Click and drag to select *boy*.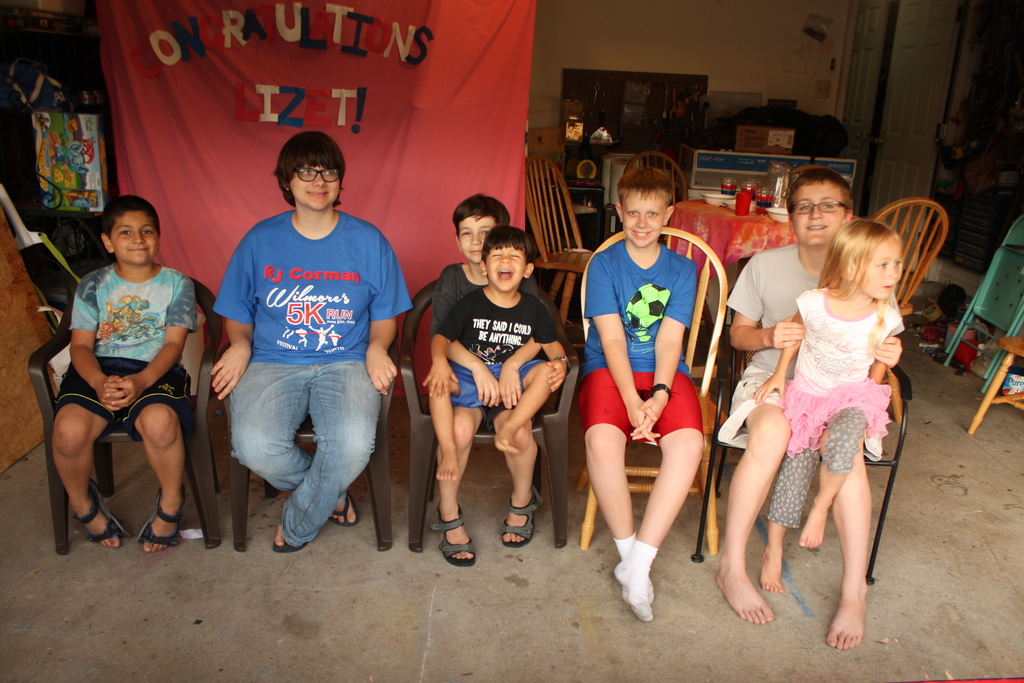
Selection: box(52, 196, 193, 552).
